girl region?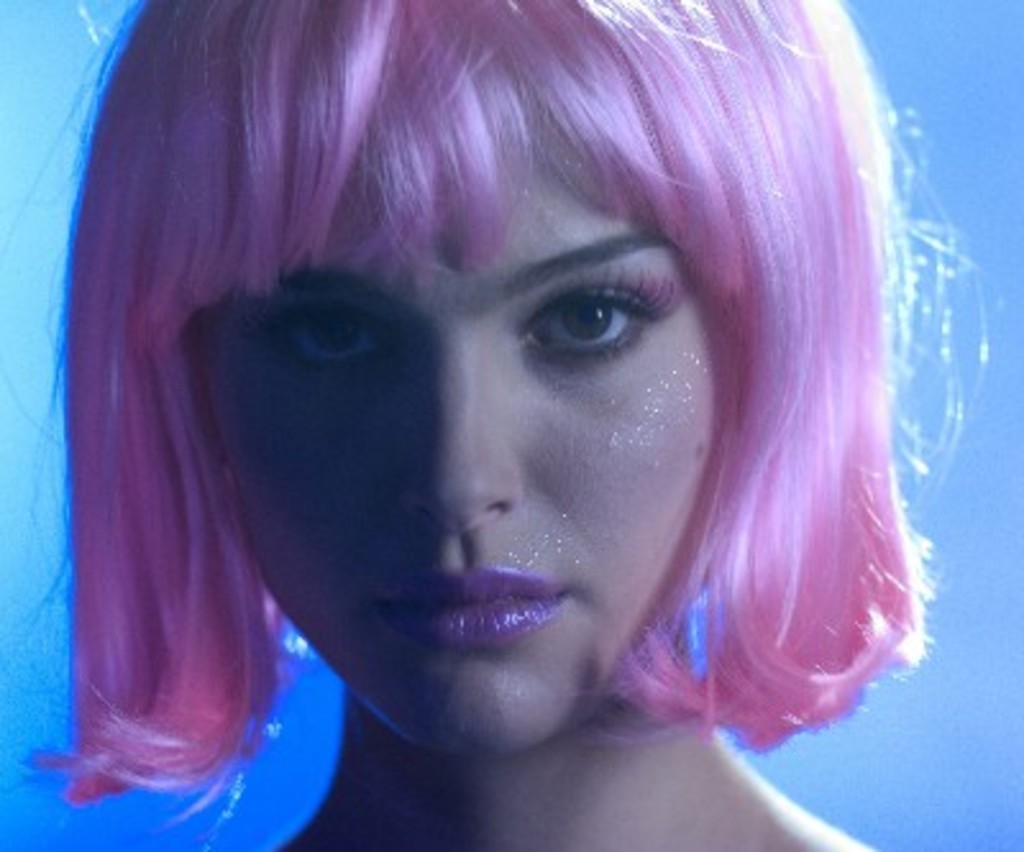
pyautogui.locateOnScreen(0, 0, 988, 849)
